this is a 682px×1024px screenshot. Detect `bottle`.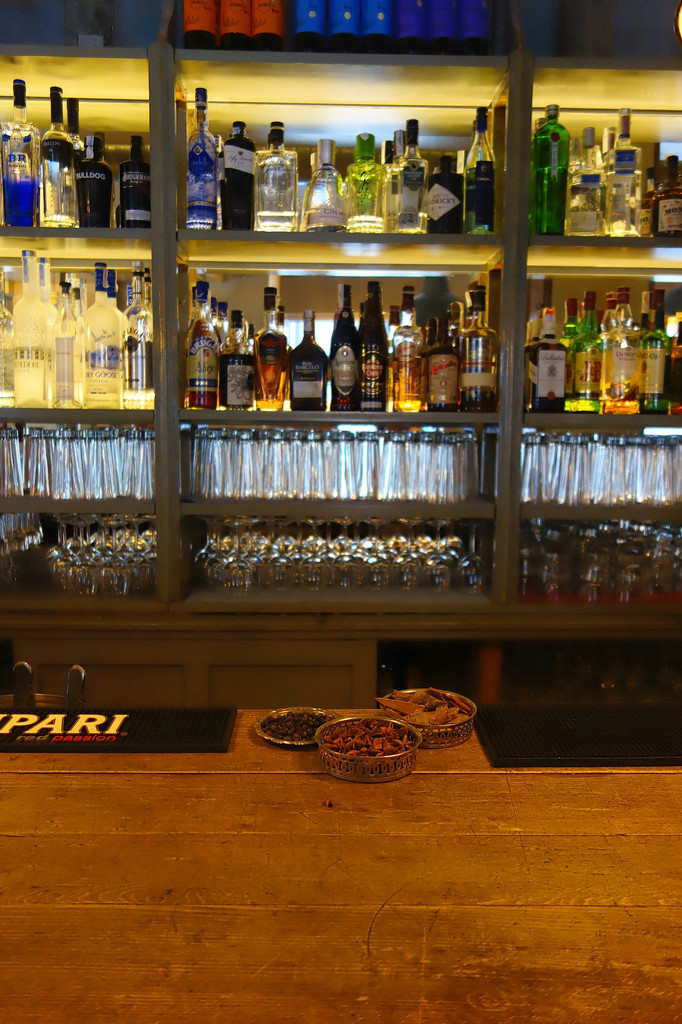
391, 0, 430, 52.
